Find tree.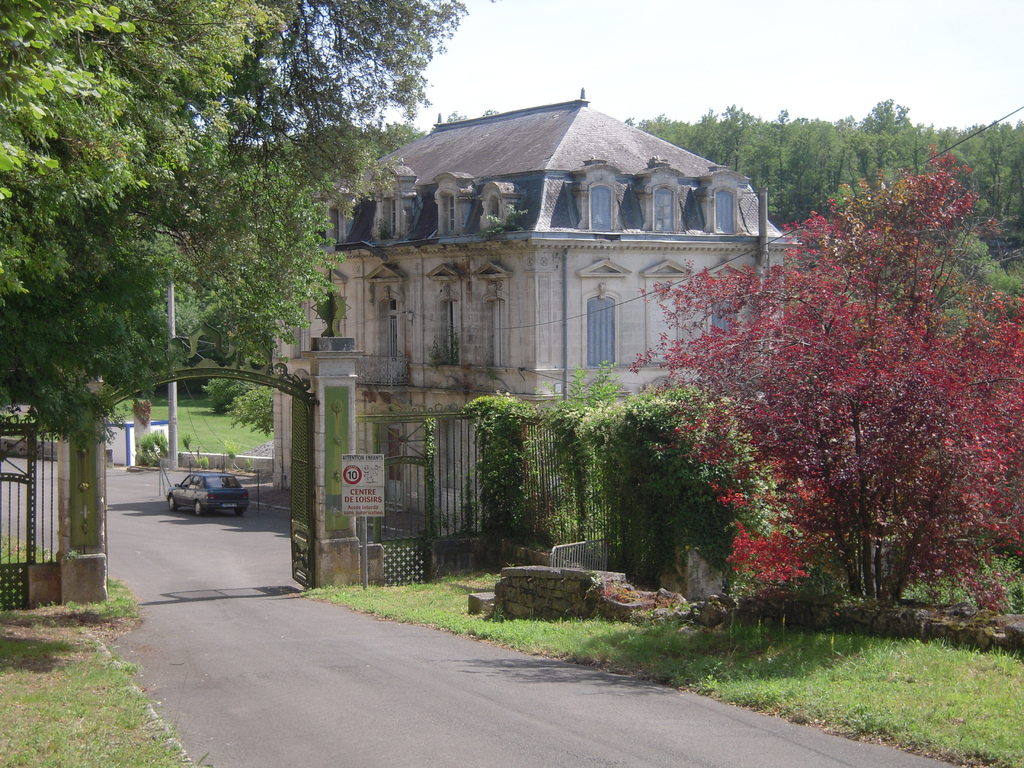
610,147,1023,620.
